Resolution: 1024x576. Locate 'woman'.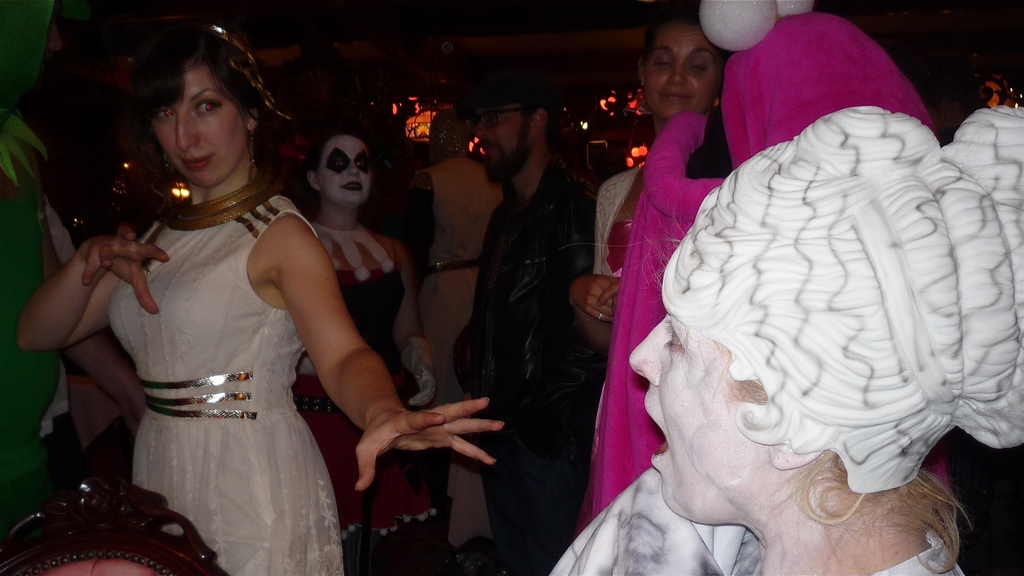
region(566, 4, 728, 359).
